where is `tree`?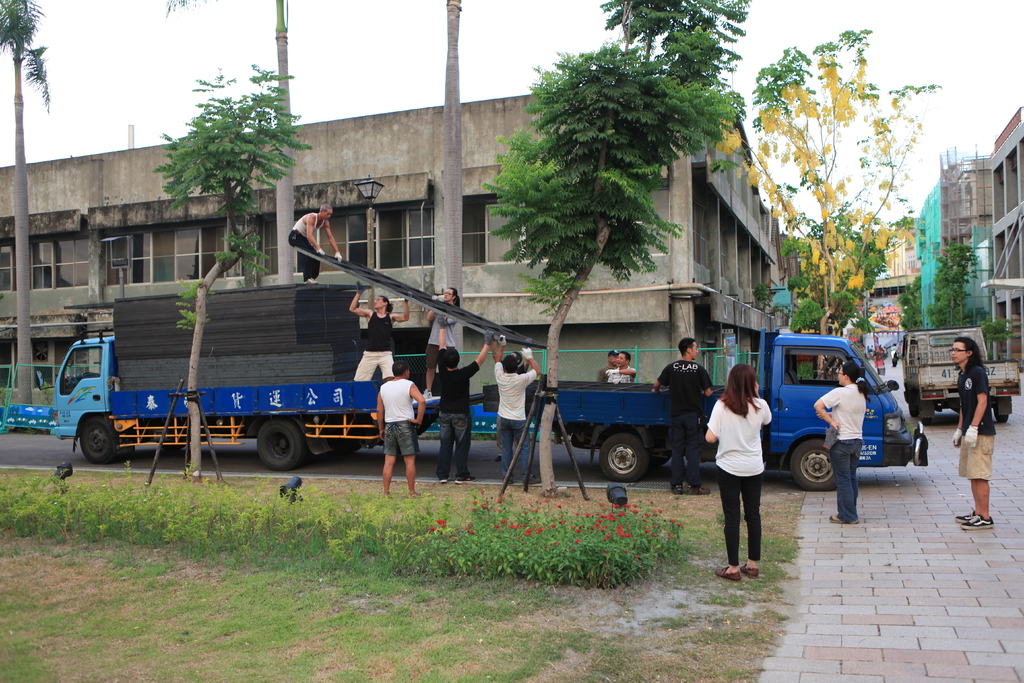
left=929, top=236, right=982, bottom=325.
